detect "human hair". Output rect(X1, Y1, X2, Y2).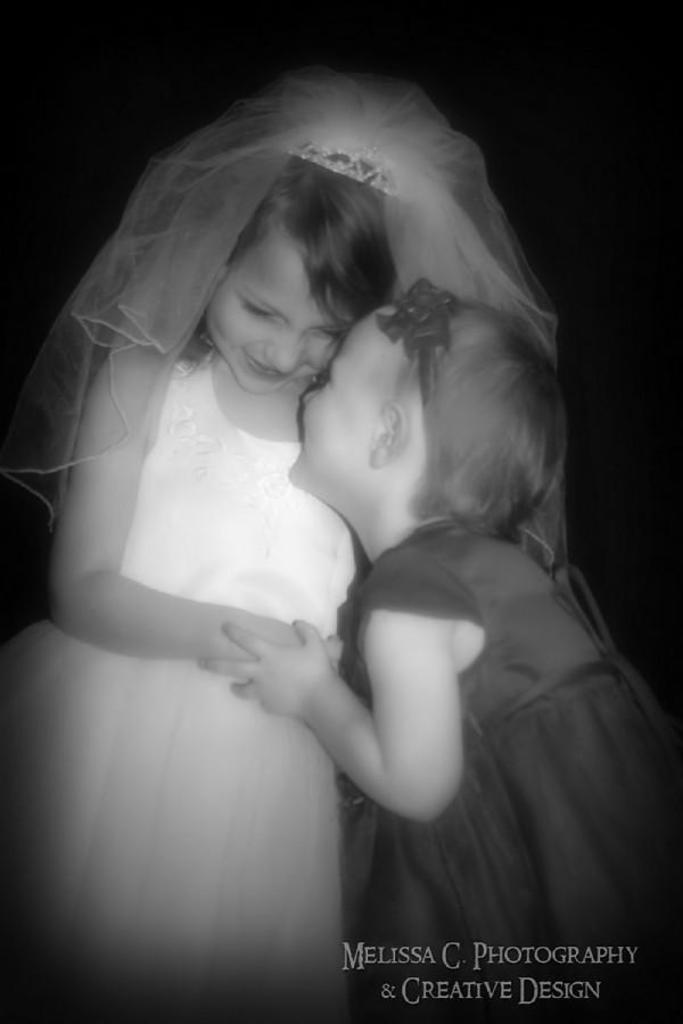
rect(236, 149, 412, 325).
